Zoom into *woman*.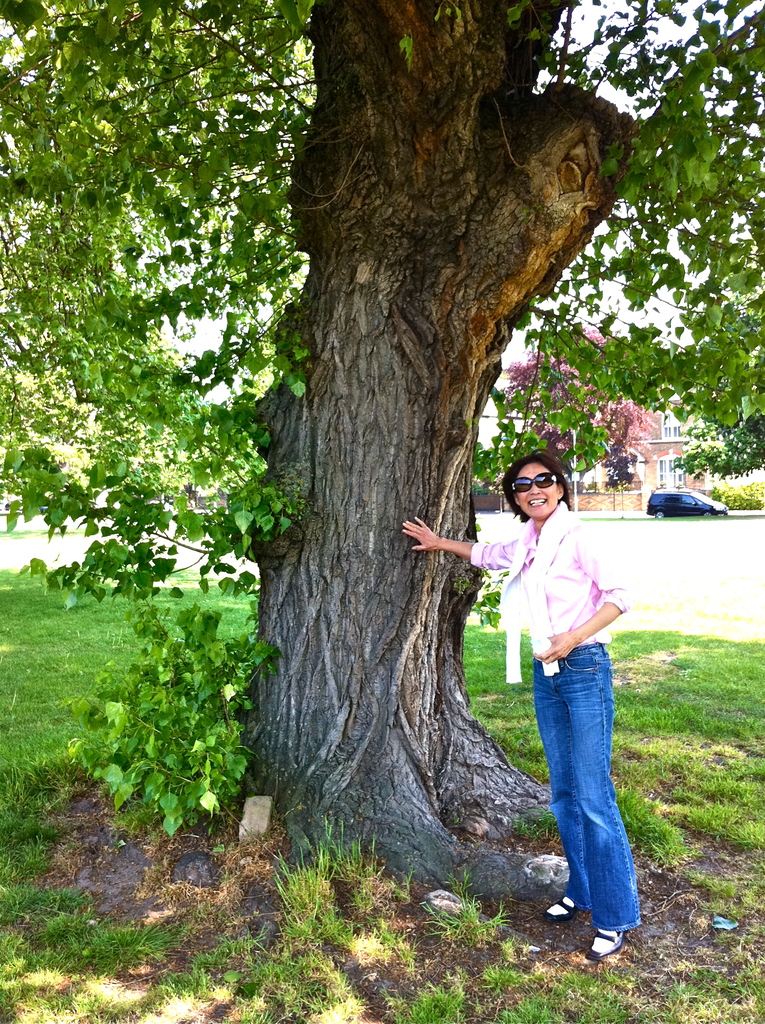
Zoom target: box(441, 442, 647, 924).
